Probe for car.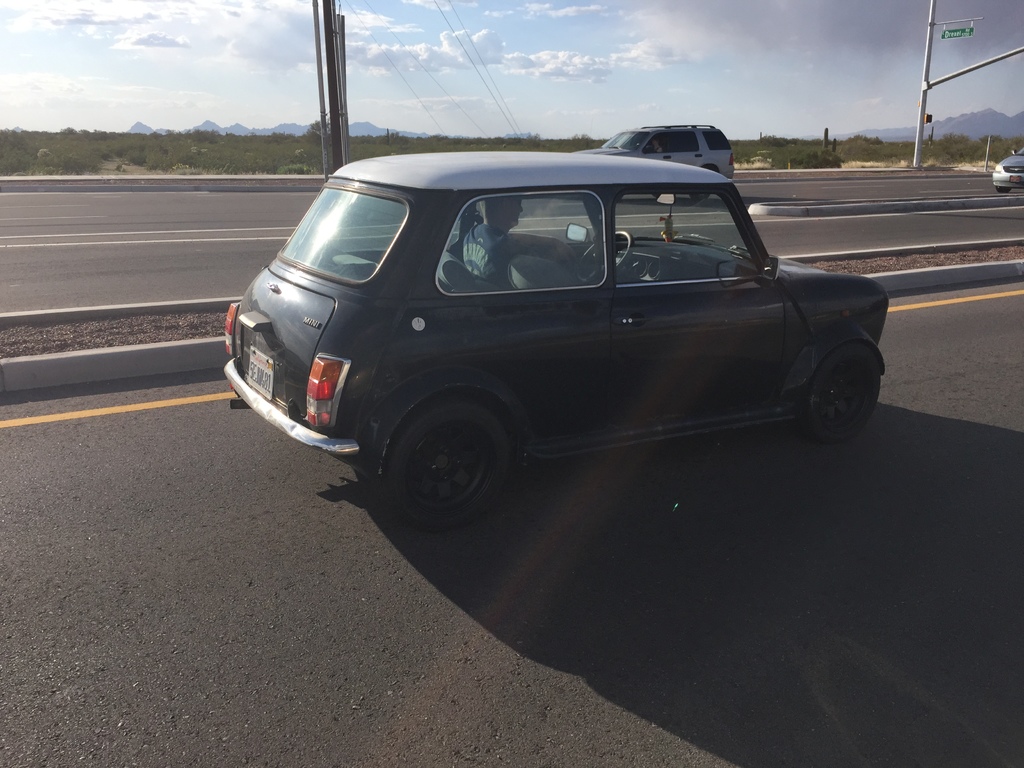
Probe result: BBox(593, 122, 735, 204).
